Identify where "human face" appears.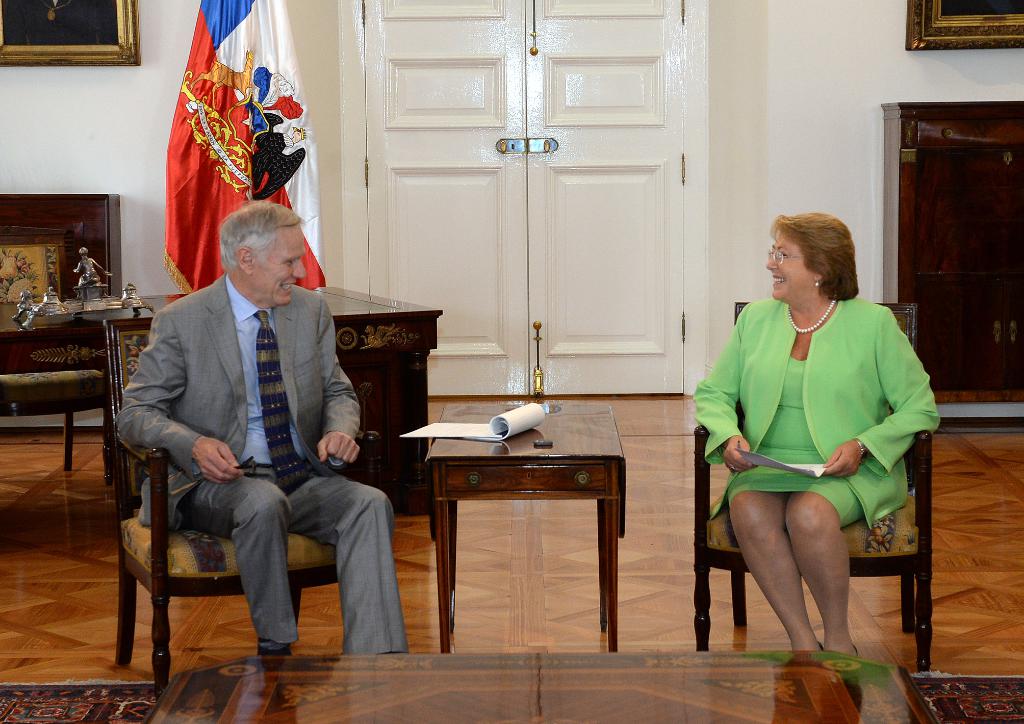
Appears at {"left": 250, "top": 221, "right": 308, "bottom": 309}.
